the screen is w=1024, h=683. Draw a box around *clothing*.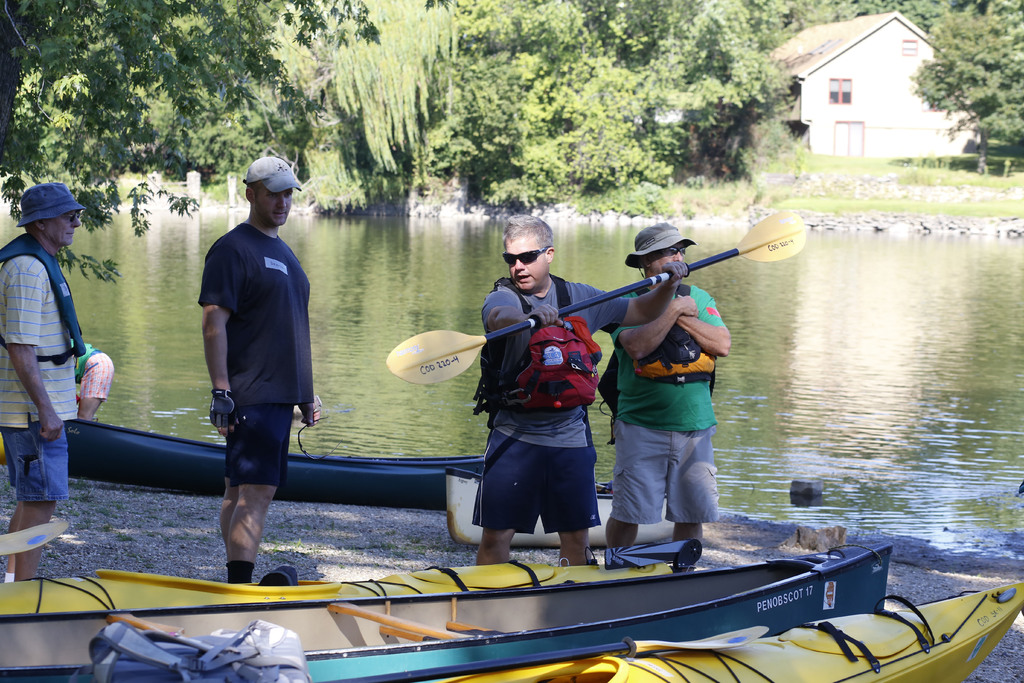
476:282:612:546.
